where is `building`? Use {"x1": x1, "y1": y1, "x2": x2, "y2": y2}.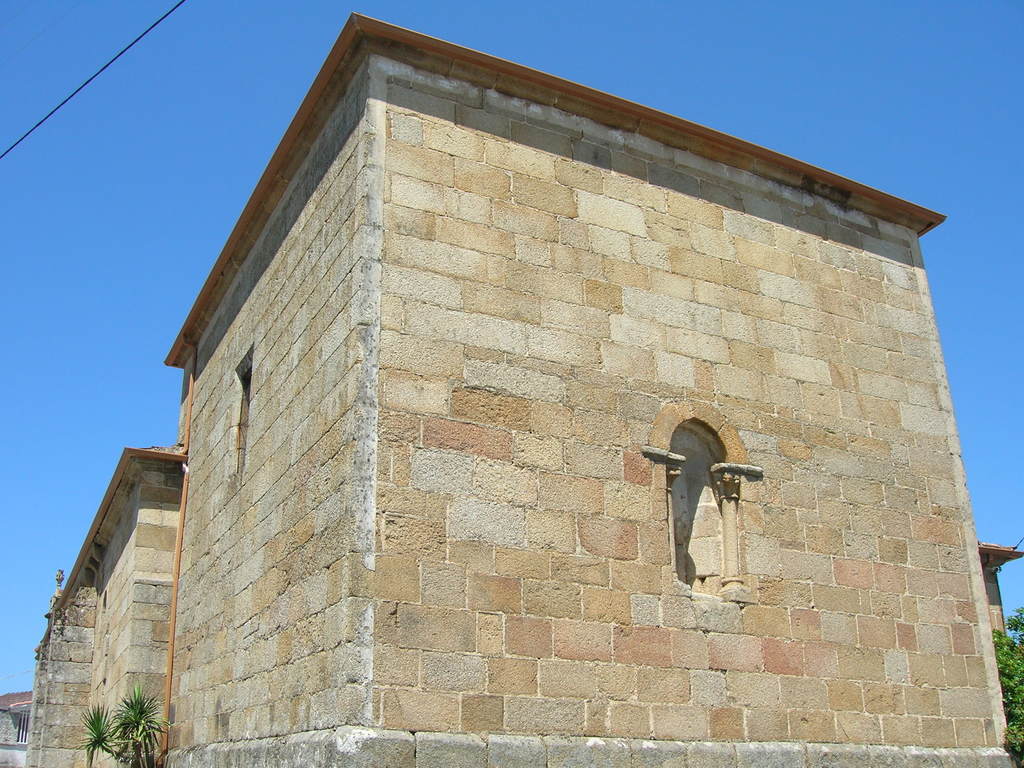
{"x1": 979, "y1": 541, "x2": 1023, "y2": 638}.
